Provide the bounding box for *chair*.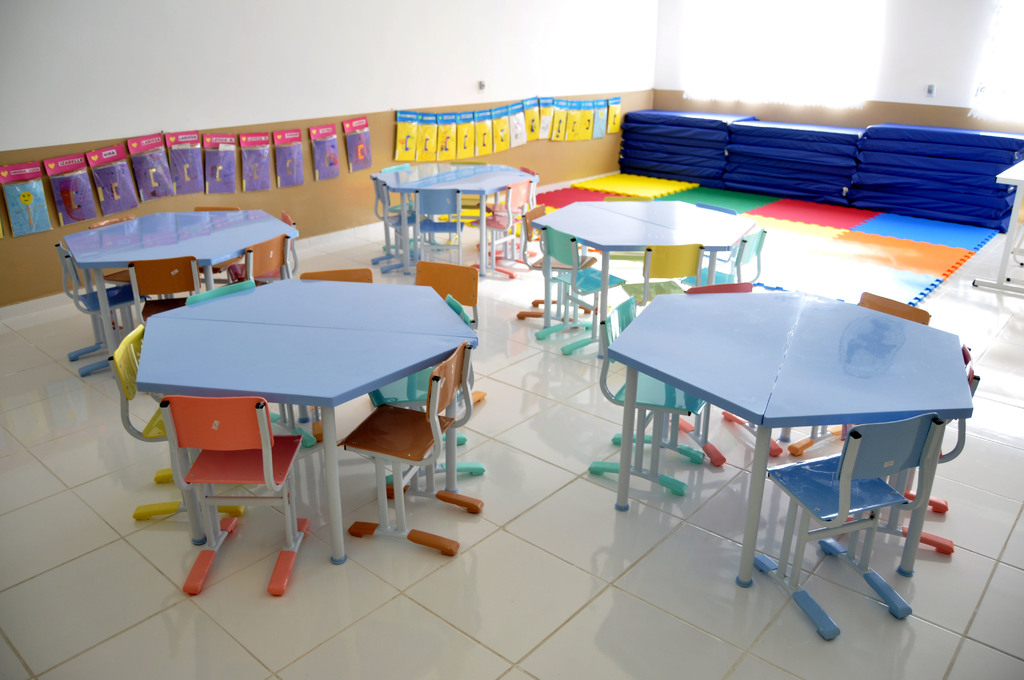
locate(159, 395, 310, 592).
